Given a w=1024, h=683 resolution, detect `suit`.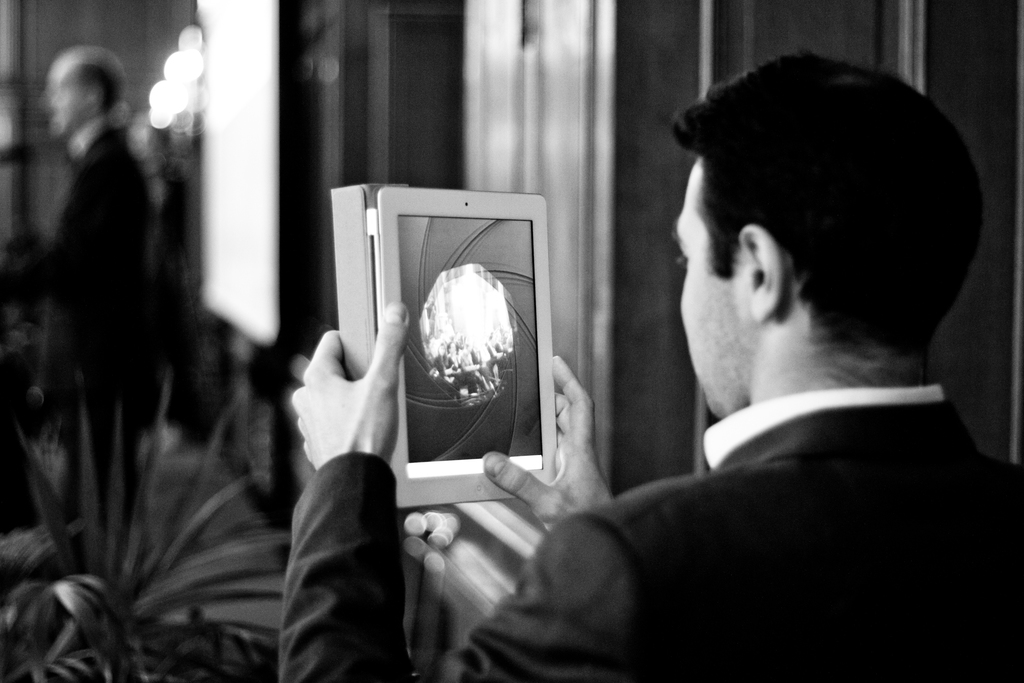
{"left": 278, "top": 398, "right": 1023, "bottom": 682}.
